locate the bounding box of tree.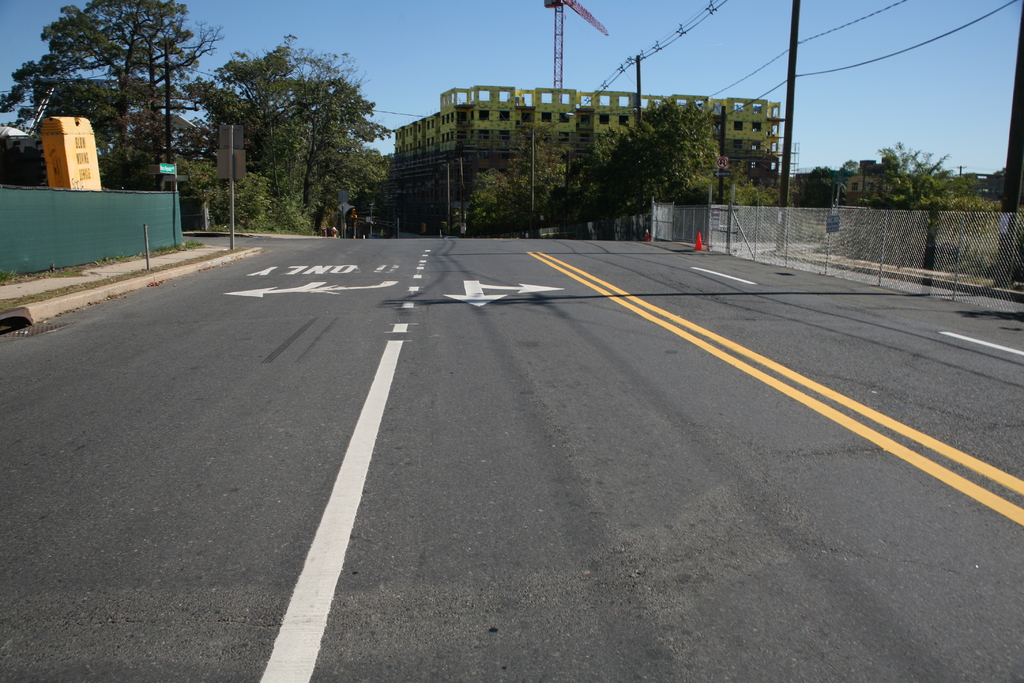
Bounding box: <bbox>249, 71, 400, 229</bbox>.
